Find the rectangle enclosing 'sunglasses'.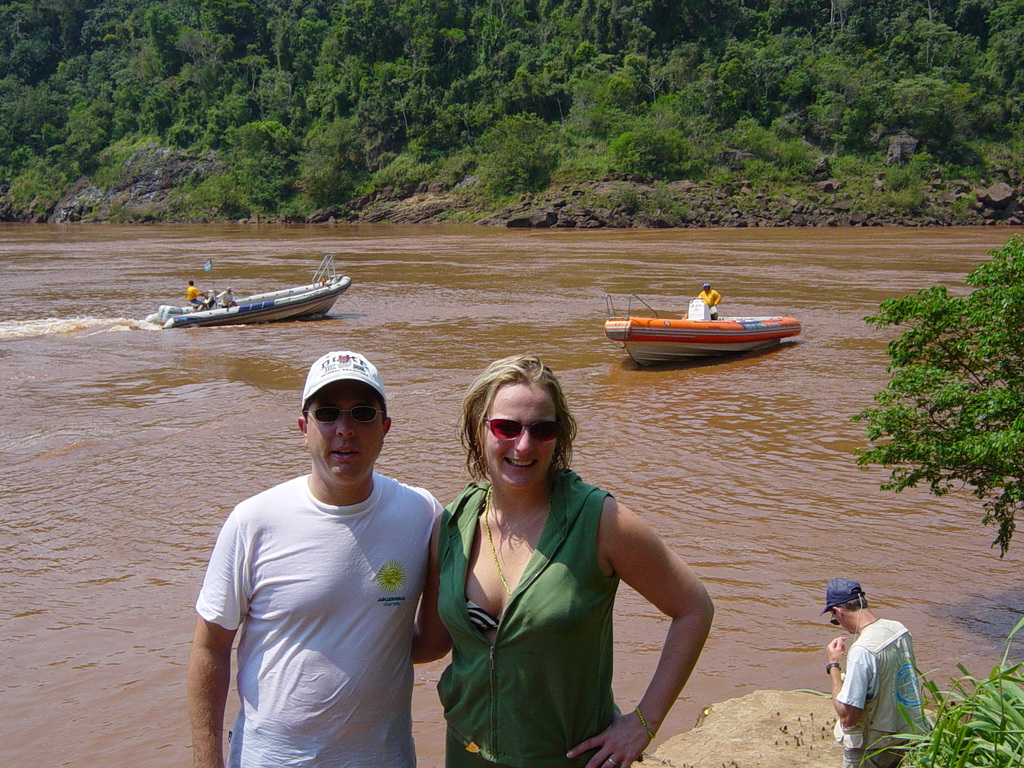
BBox(480, 418, 563, 447).
